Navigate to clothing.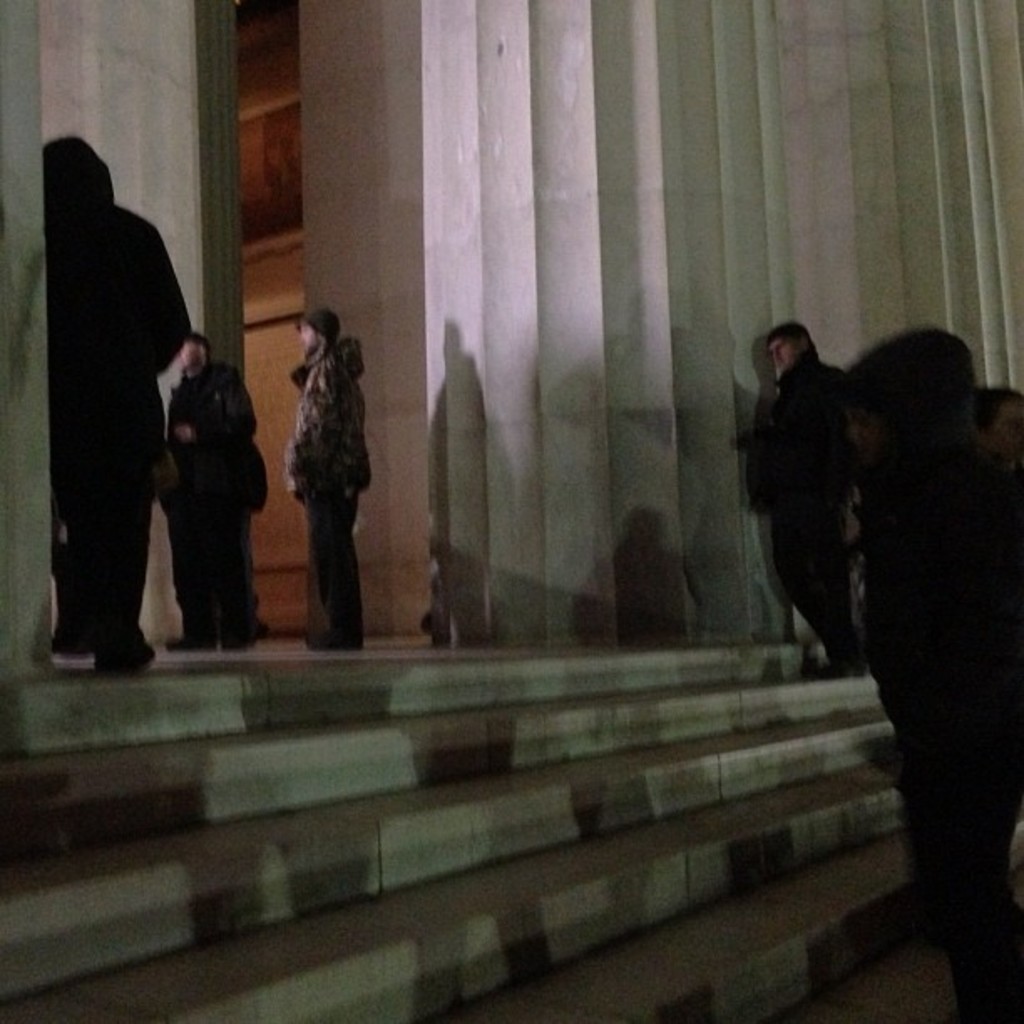
Navigation target: locate(157, 366, 254, 653).
